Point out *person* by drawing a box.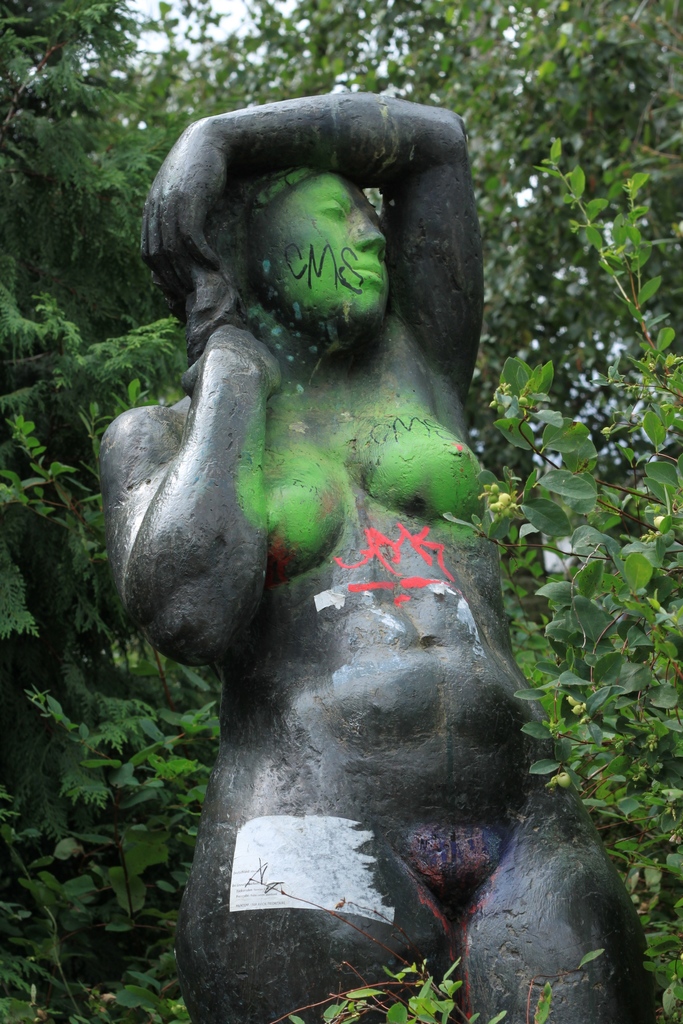
Rect(97, 116, 611, 996).
